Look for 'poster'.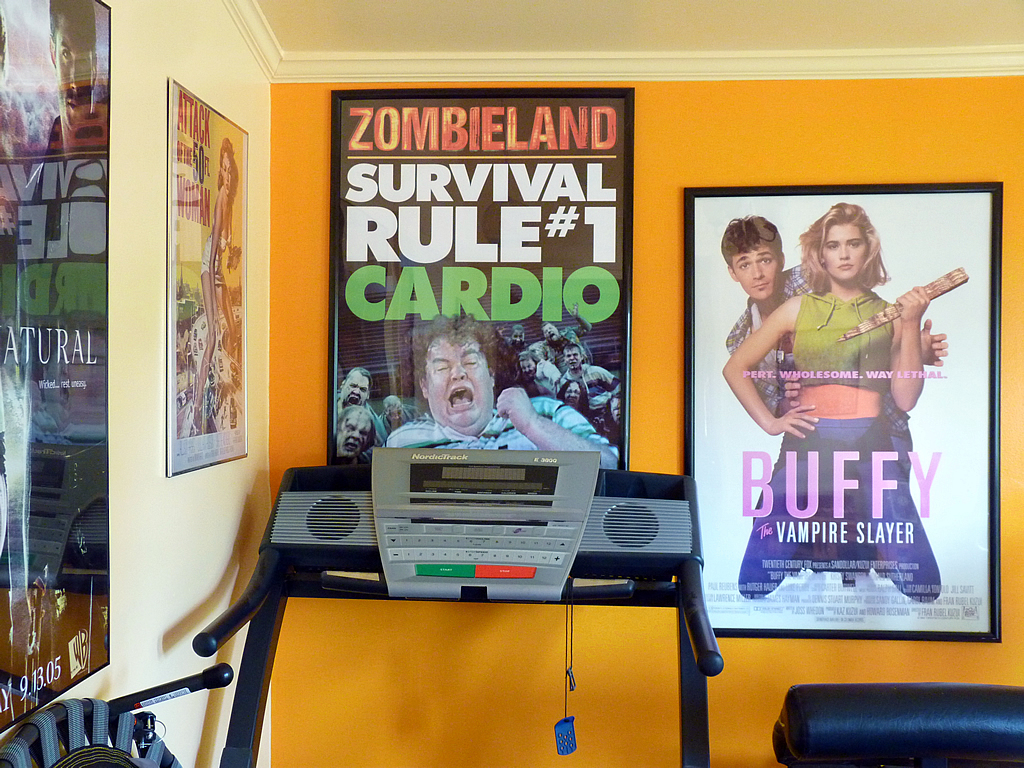
Found: x1=692, y1=180, x2=999, y2=626.
